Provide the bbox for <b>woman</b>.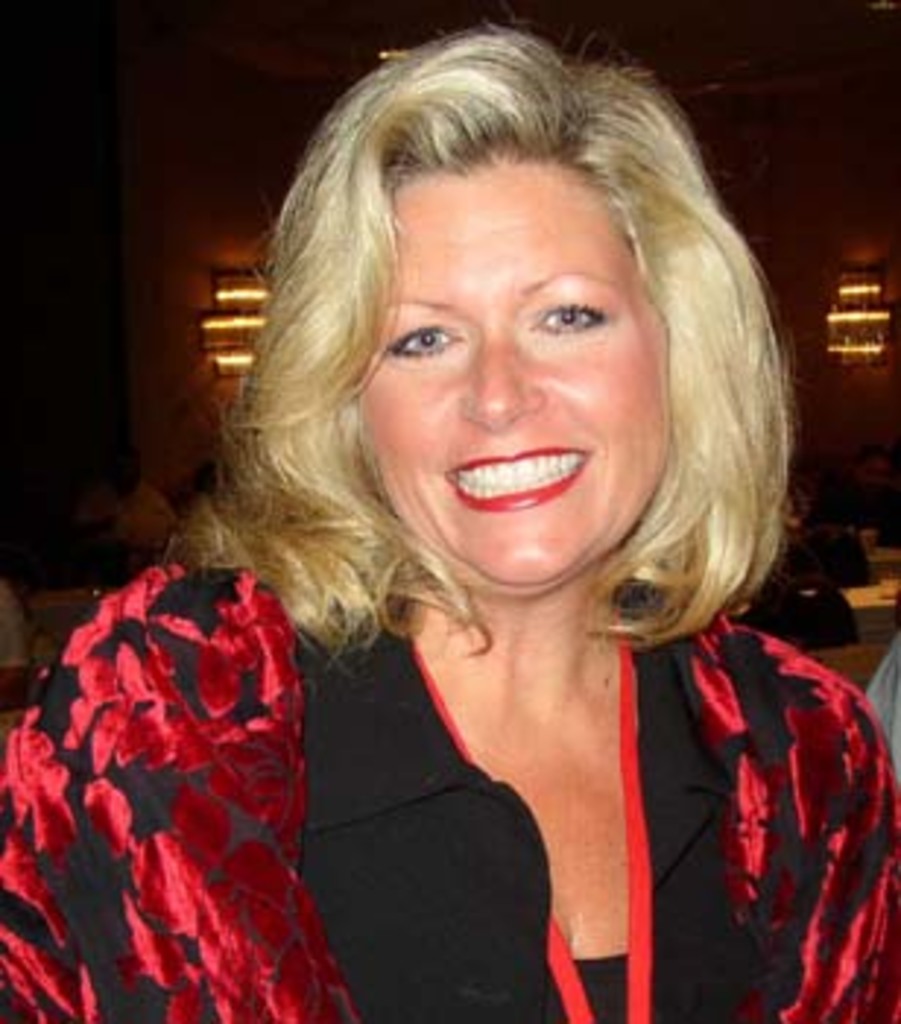
box=[88, 61, 889, 1015].
